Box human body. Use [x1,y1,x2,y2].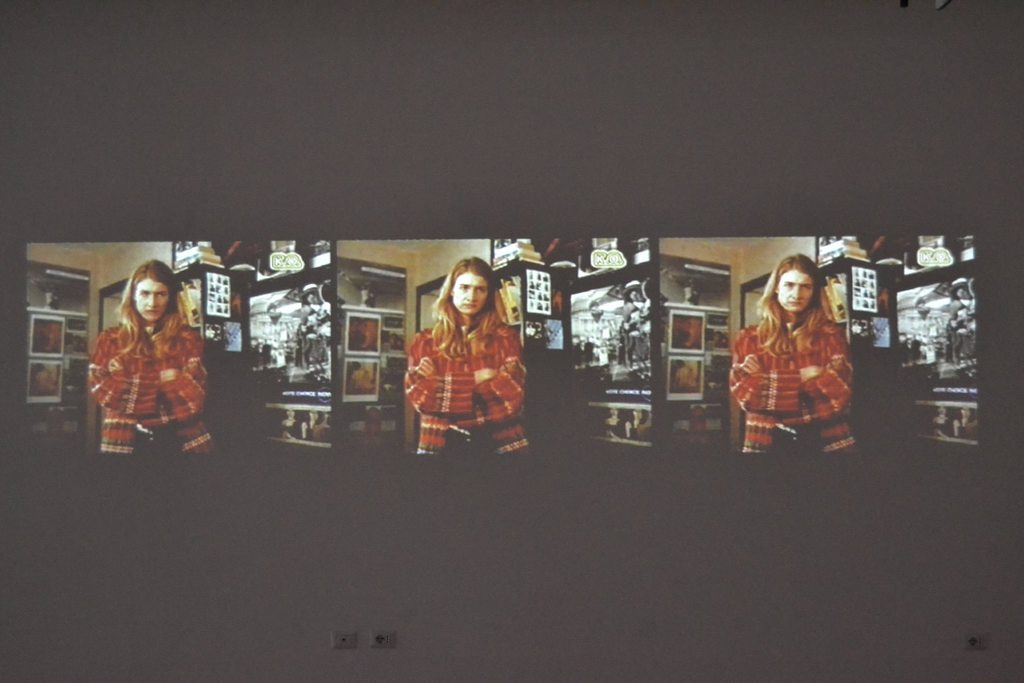
[80,252,197,448].
